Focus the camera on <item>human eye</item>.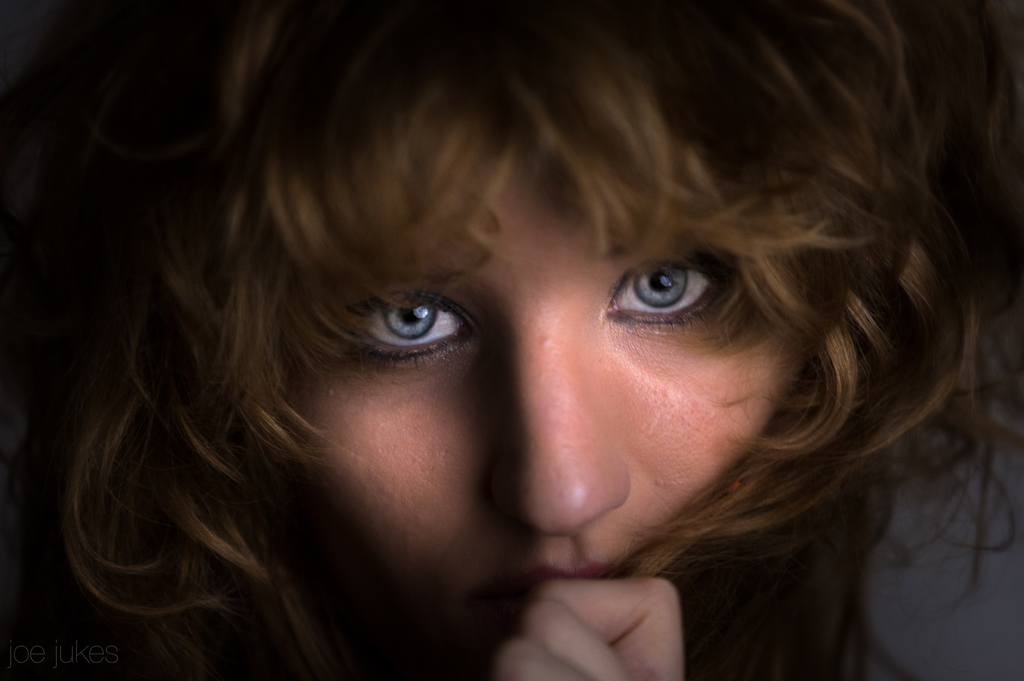
Focus region: 328:288:483:371.
